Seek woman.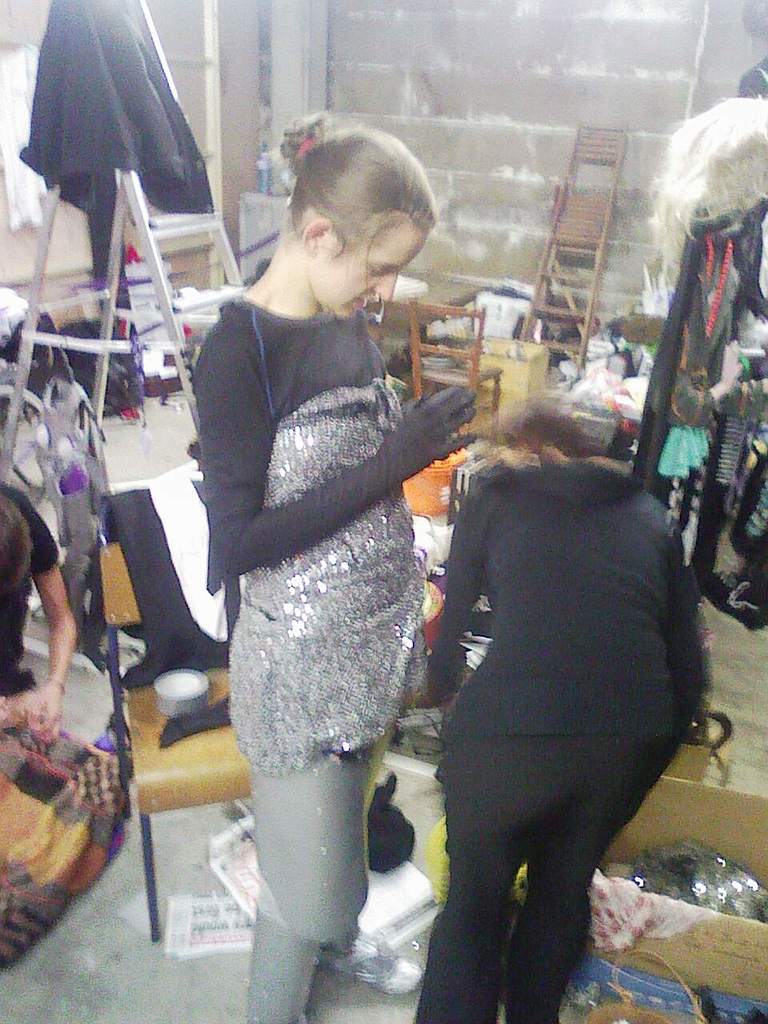
bbox(174, 118, 464, 991).
